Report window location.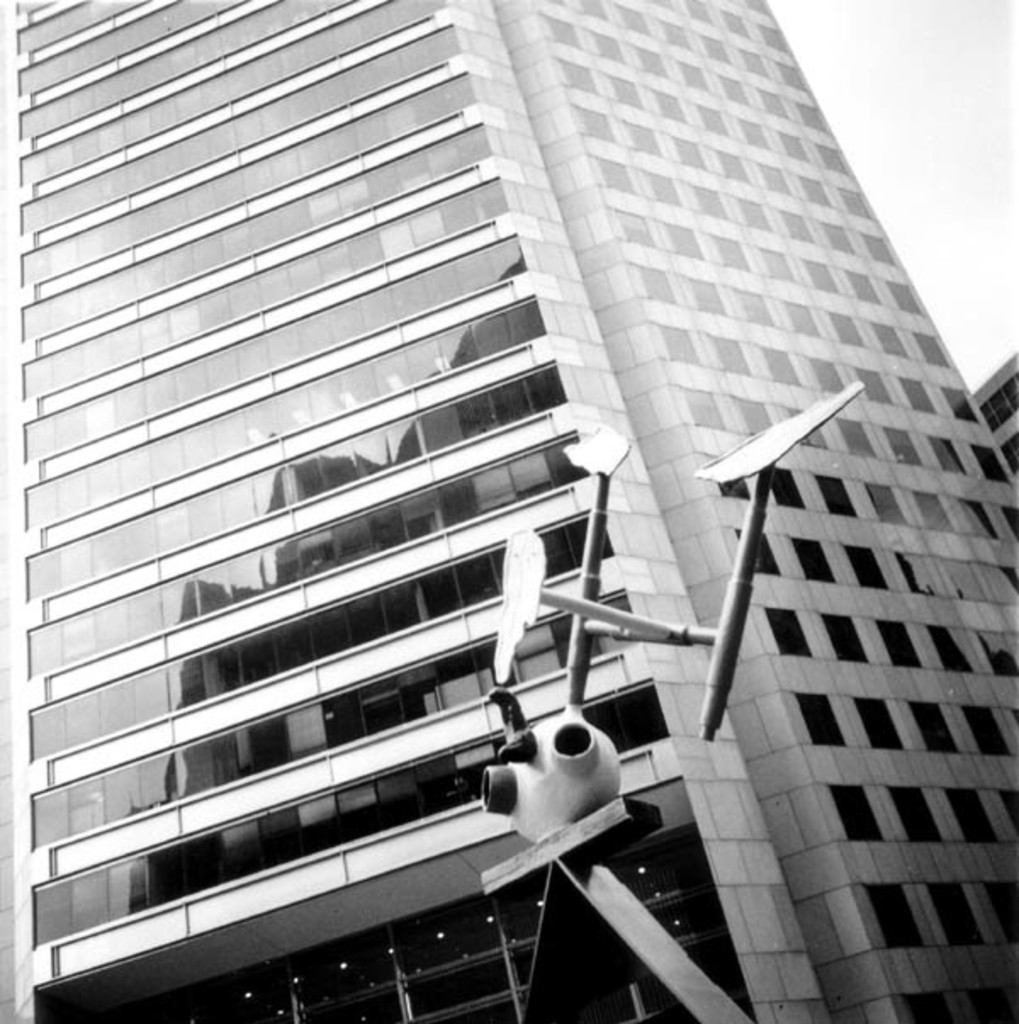
Report: {"x1": 863, "y1": 479, "x2": 905, "y2": 523}.
